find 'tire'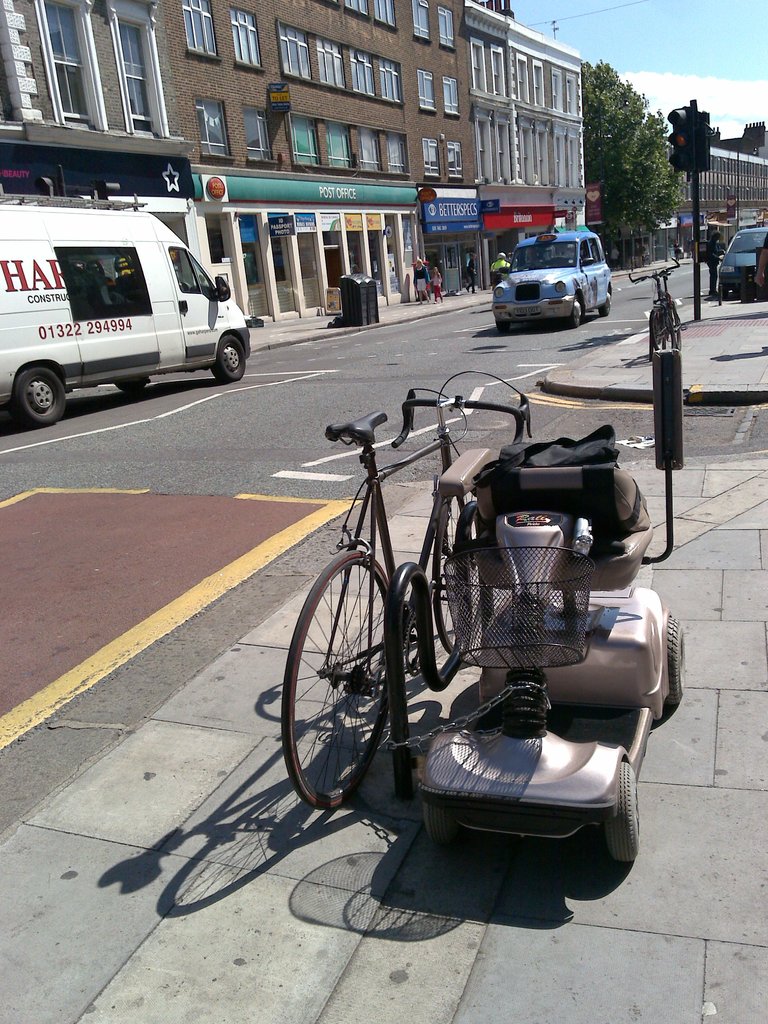
x1=570 y1=296 x2=582 y2=328
